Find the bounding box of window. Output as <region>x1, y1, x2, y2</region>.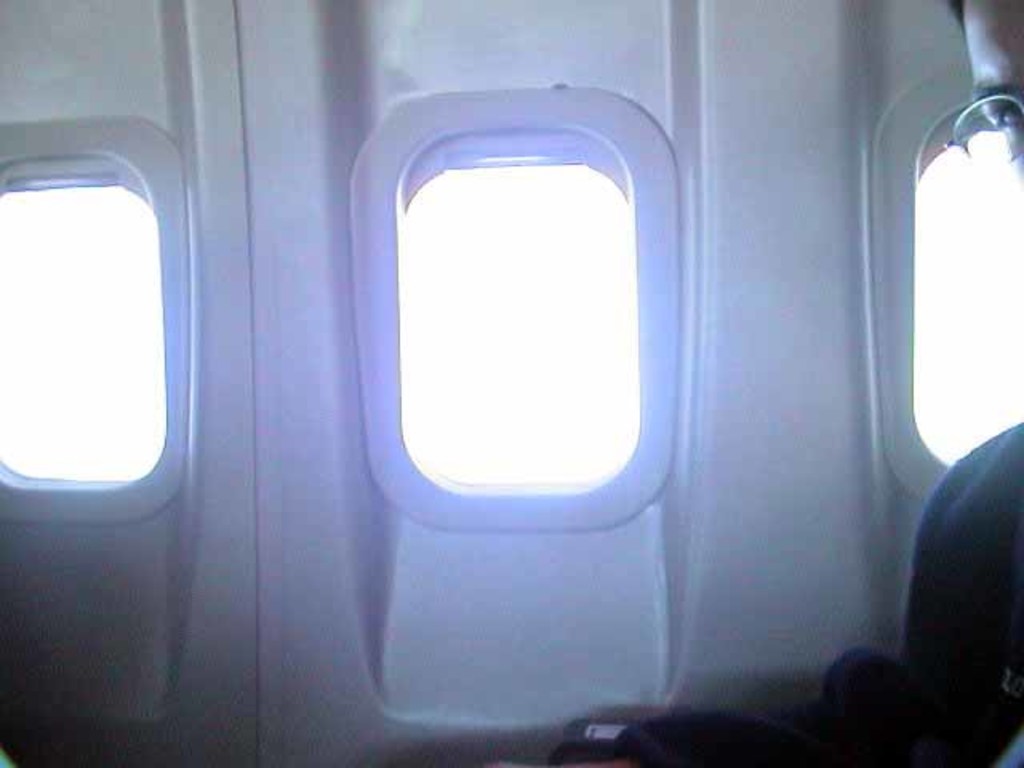
<region>918, 139, 1022, 466</region>.
